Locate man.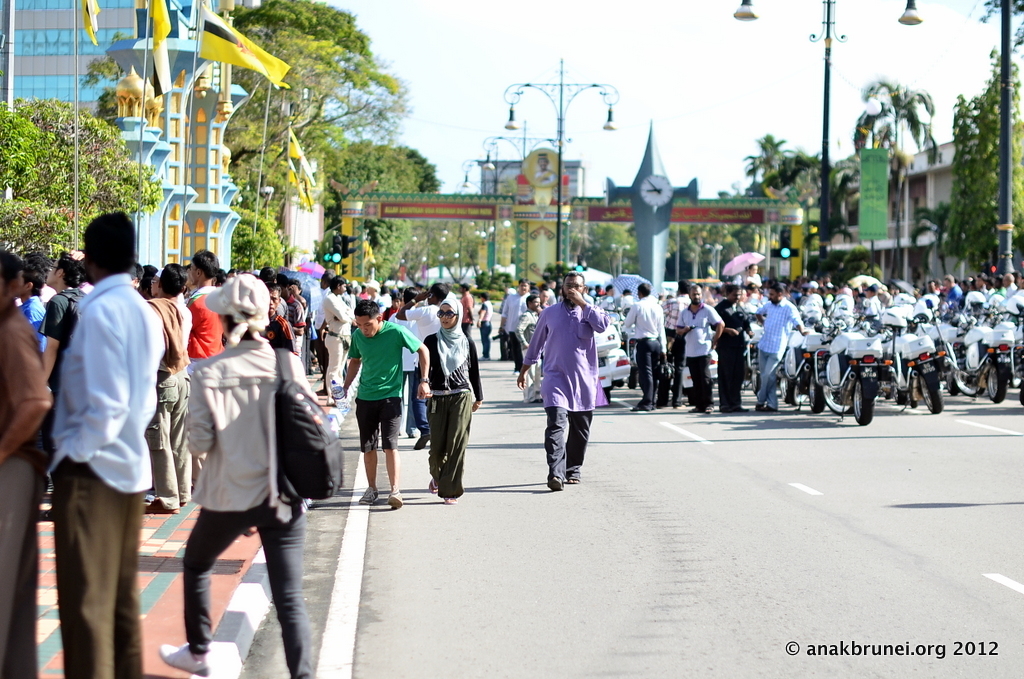
Bounding box: <bbox>0, 245, 63, 677</bbox>.
